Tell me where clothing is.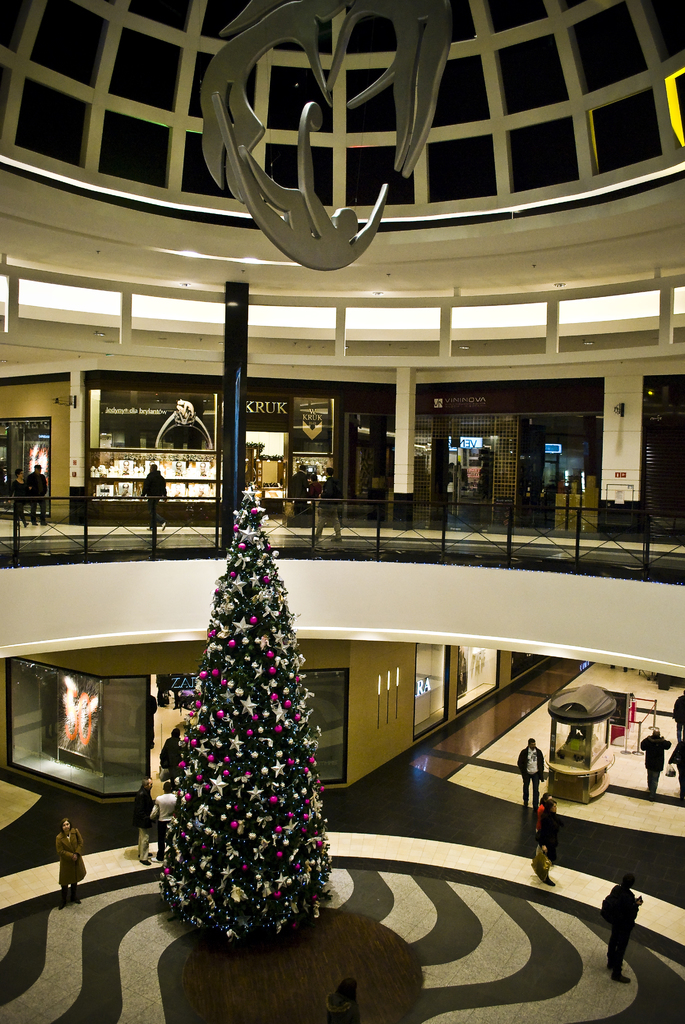
clothing is at <box>24,467,50,526</box>.
